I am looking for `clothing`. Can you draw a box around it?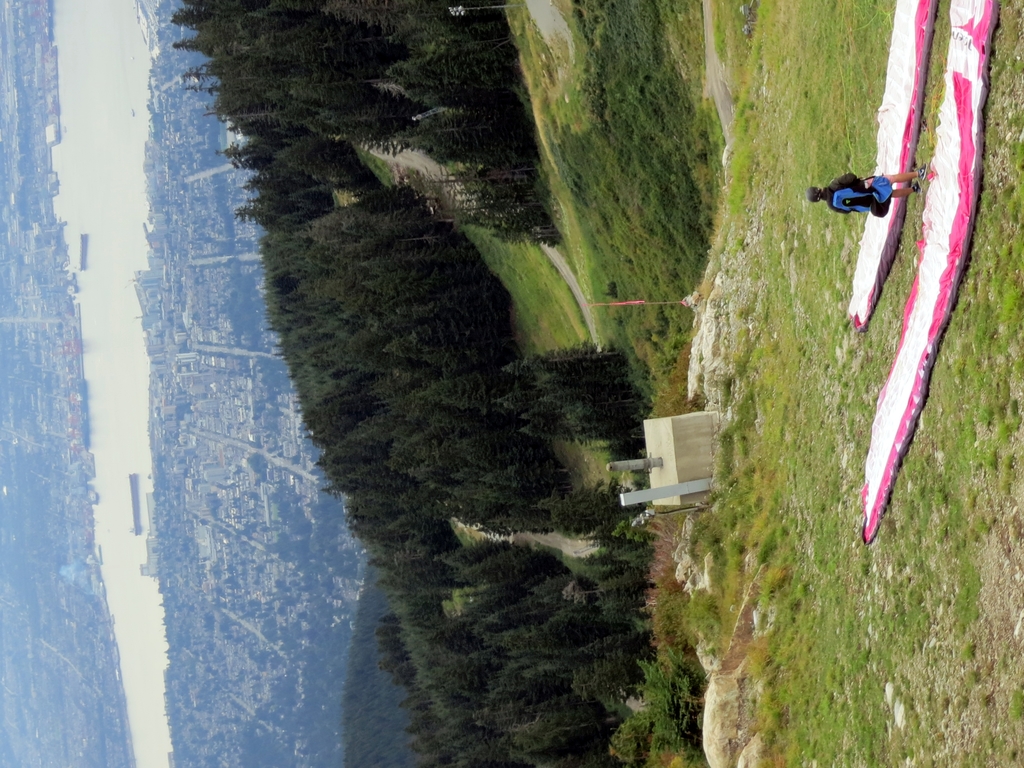
Sure, the bounding box is <region>819, 168, 897, 216</region>.
